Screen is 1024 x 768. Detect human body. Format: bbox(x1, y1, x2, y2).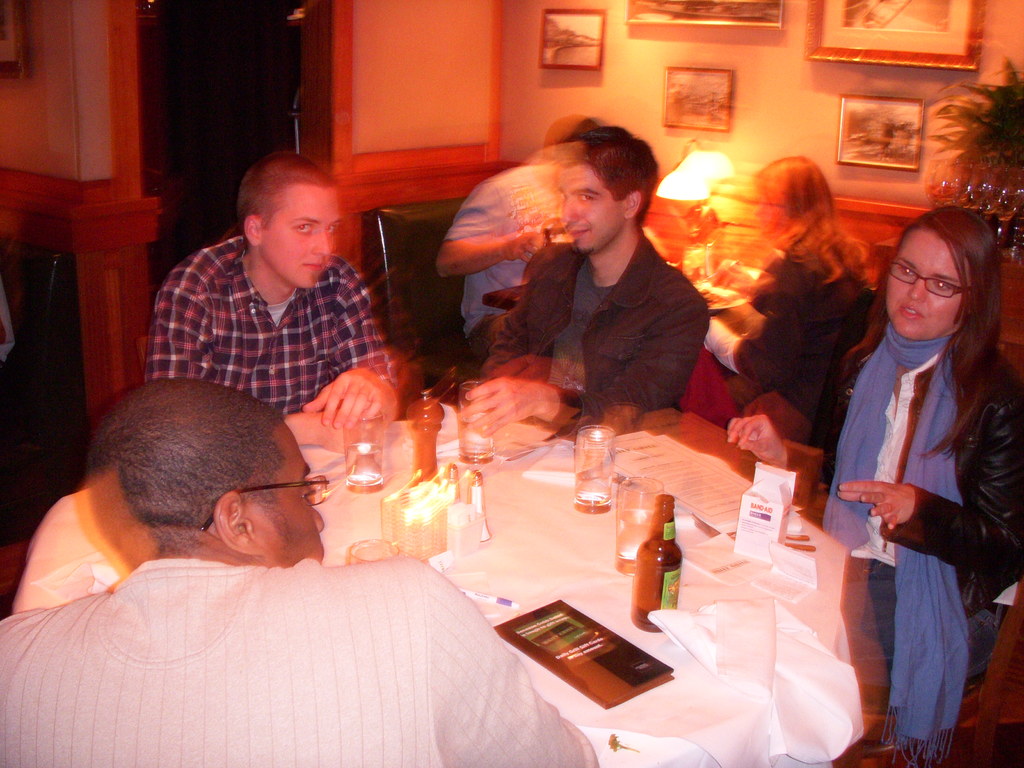
bbox(473, 123, 711, 442).
